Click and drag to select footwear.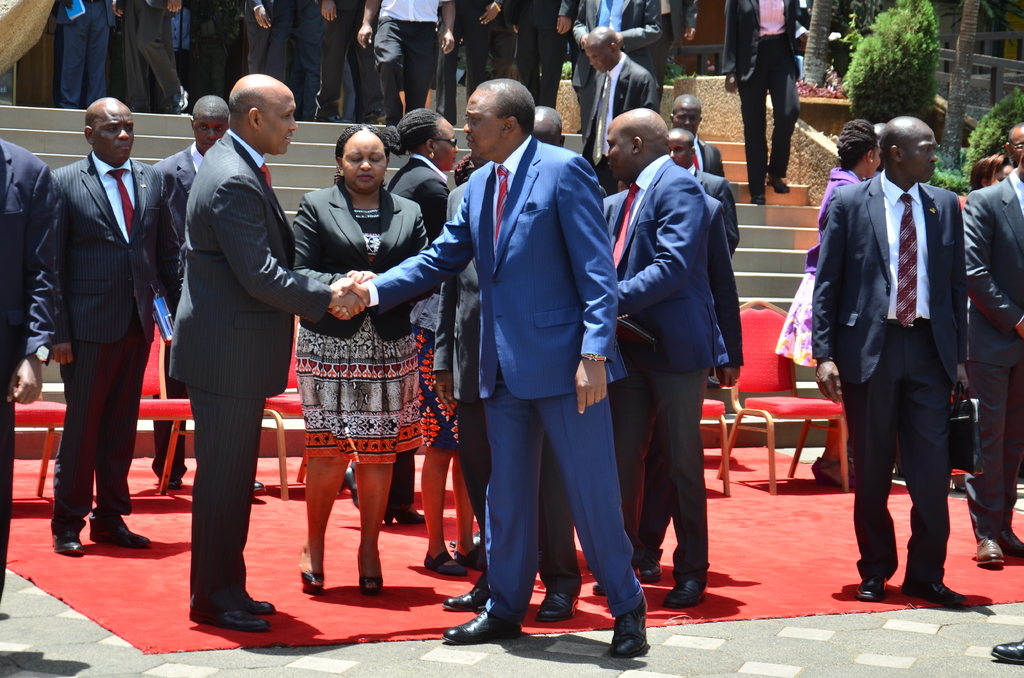
Selection: x1=91 y1=532 x2=148 y2=546.
